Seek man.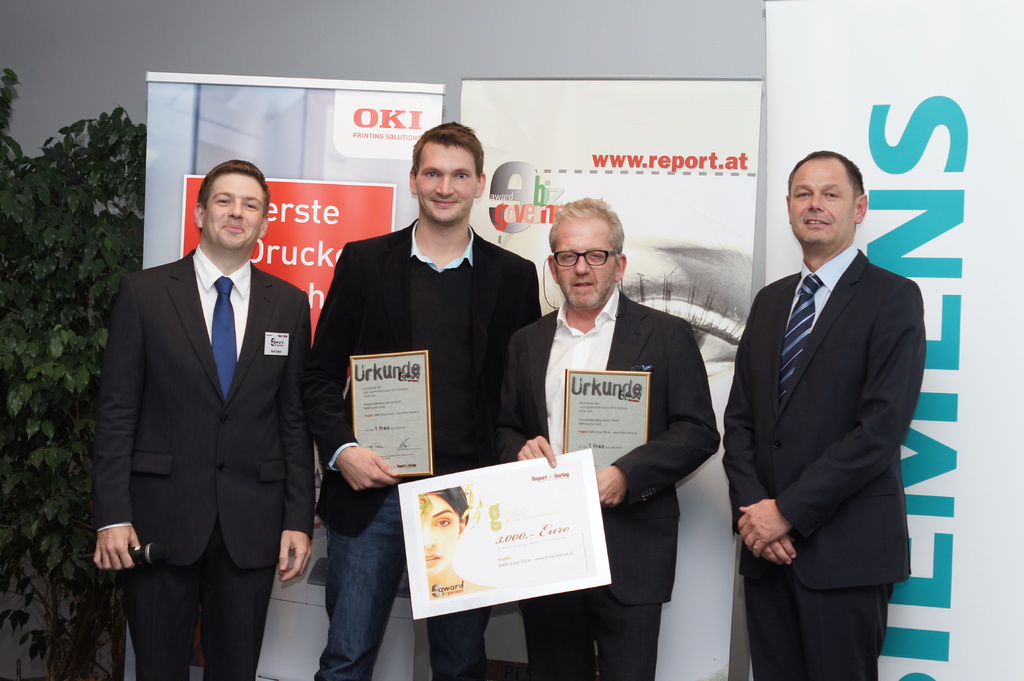
304,120,548,680.
